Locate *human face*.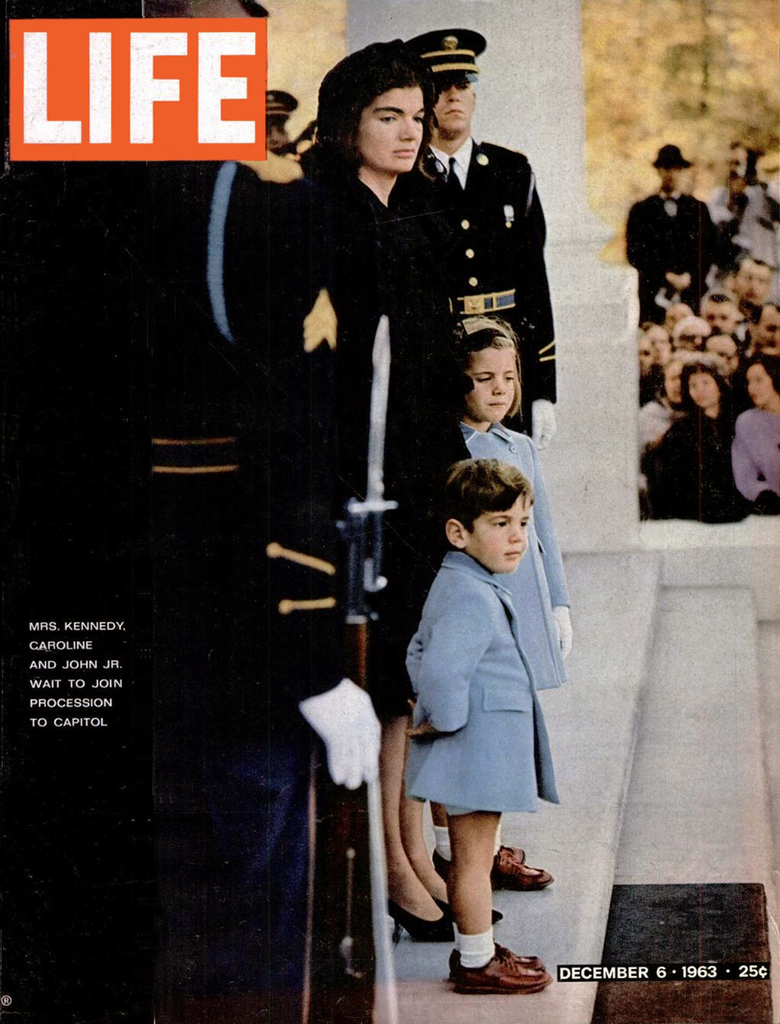
Bounding box: {"x1": 340, "y1": 77, "x2": 418, "y2": 174}.
